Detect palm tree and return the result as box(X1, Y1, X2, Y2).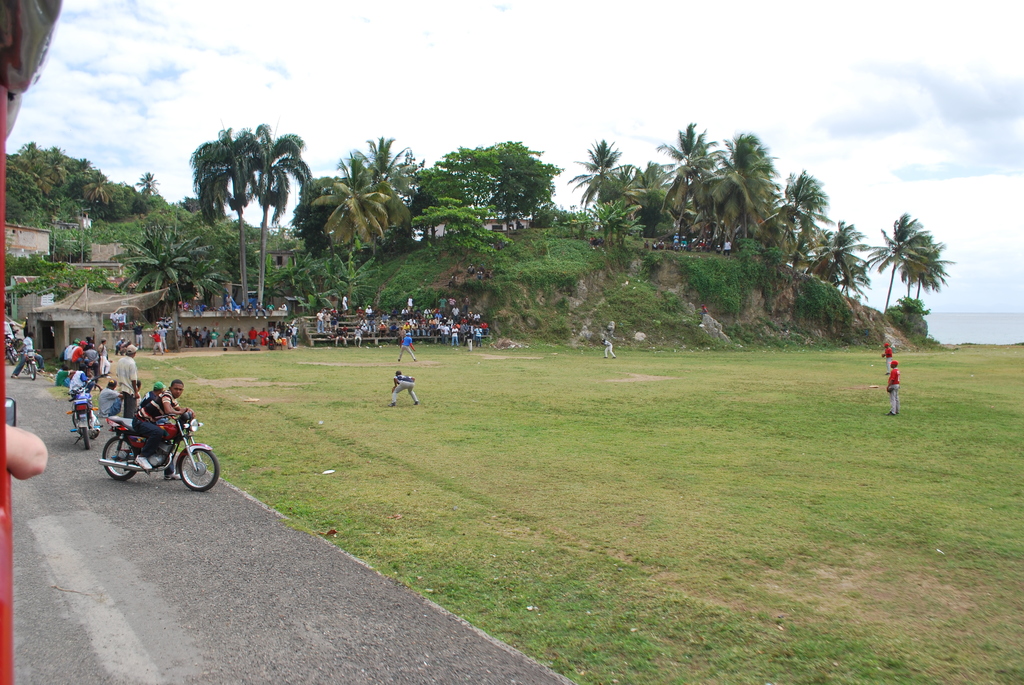
box(833, 228, 870, 312).
